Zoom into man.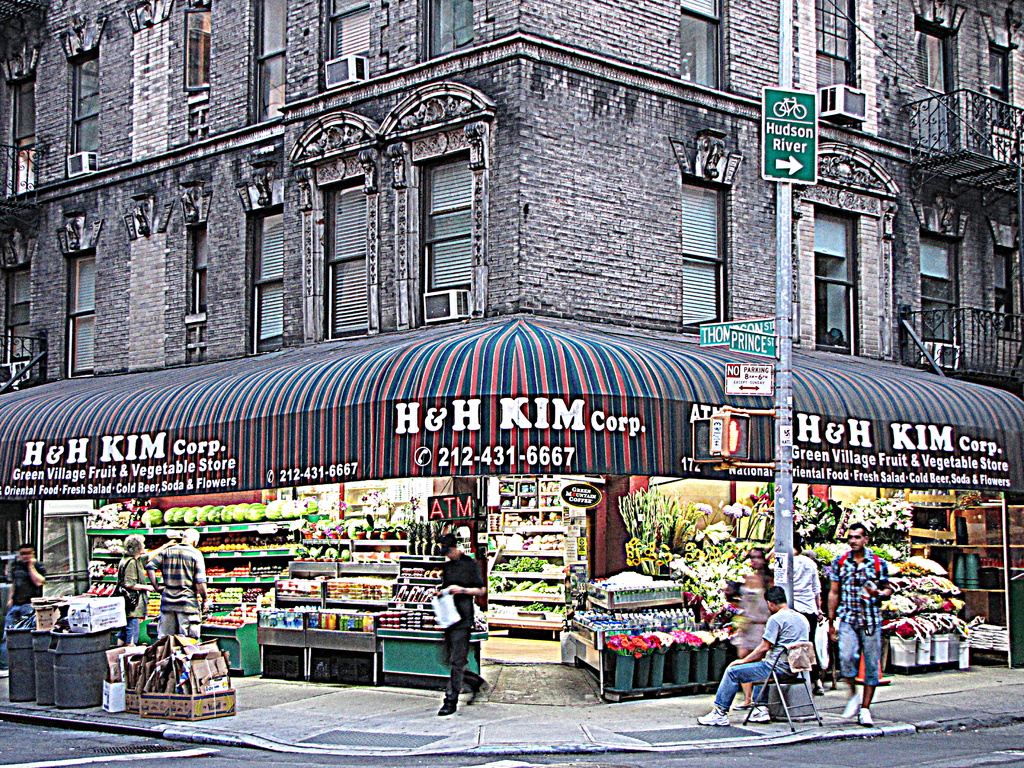
Zoom target: bbox=[0, 544, 45, 674].
